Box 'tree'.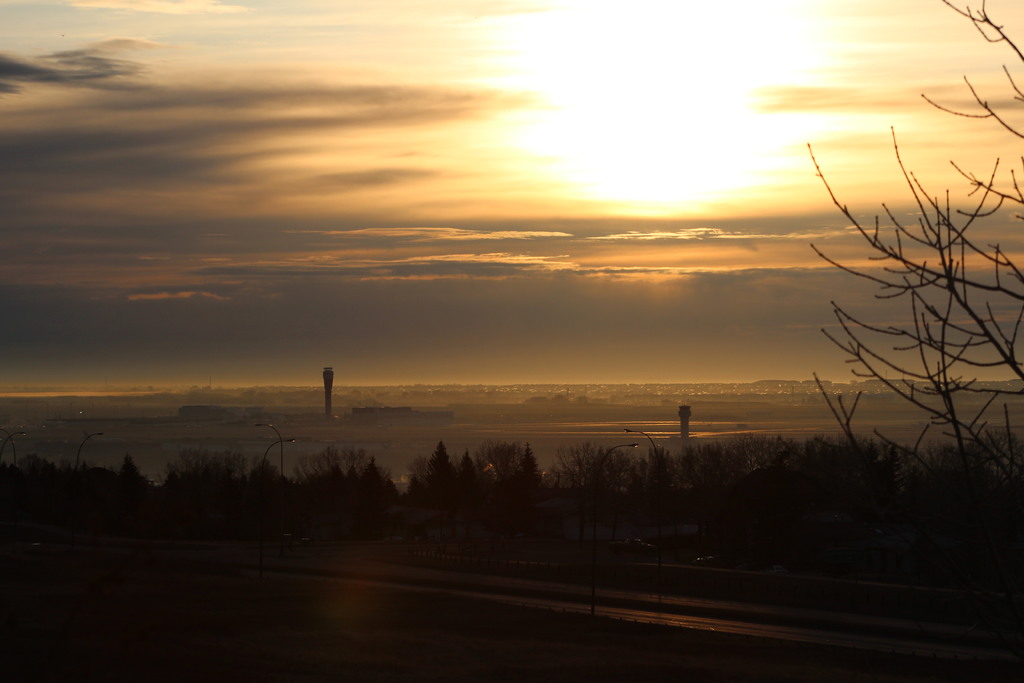
<box>483,440,519,491</box>.
